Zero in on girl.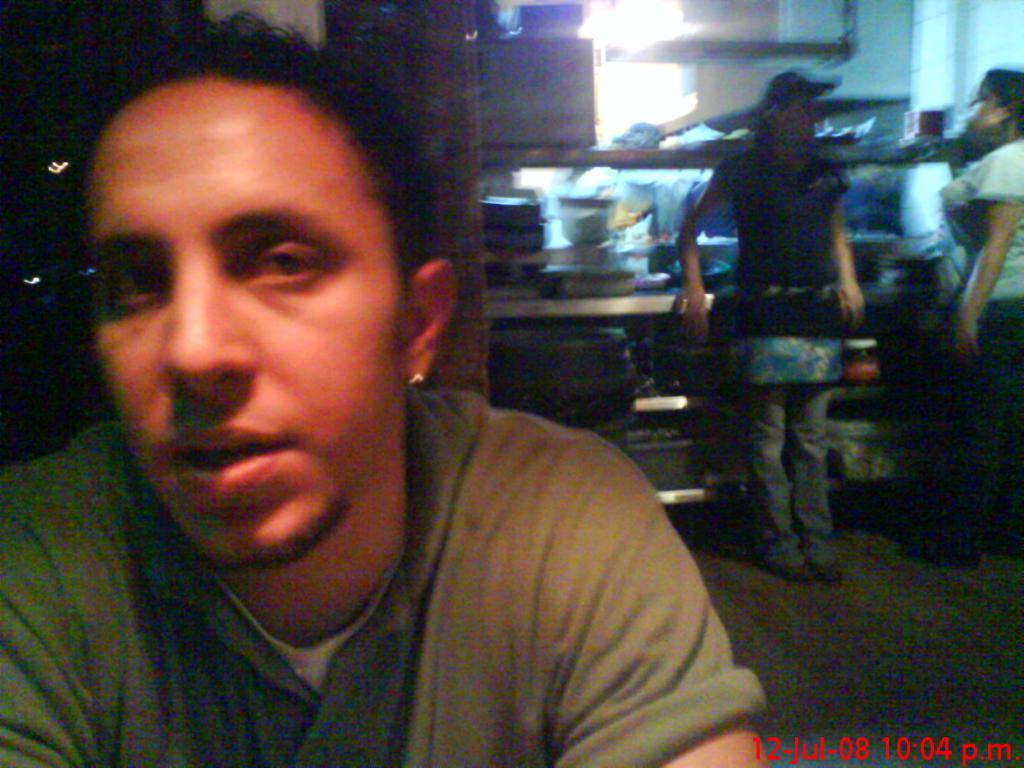
Zeroed in: box=[909, 65, 1023, 570].
